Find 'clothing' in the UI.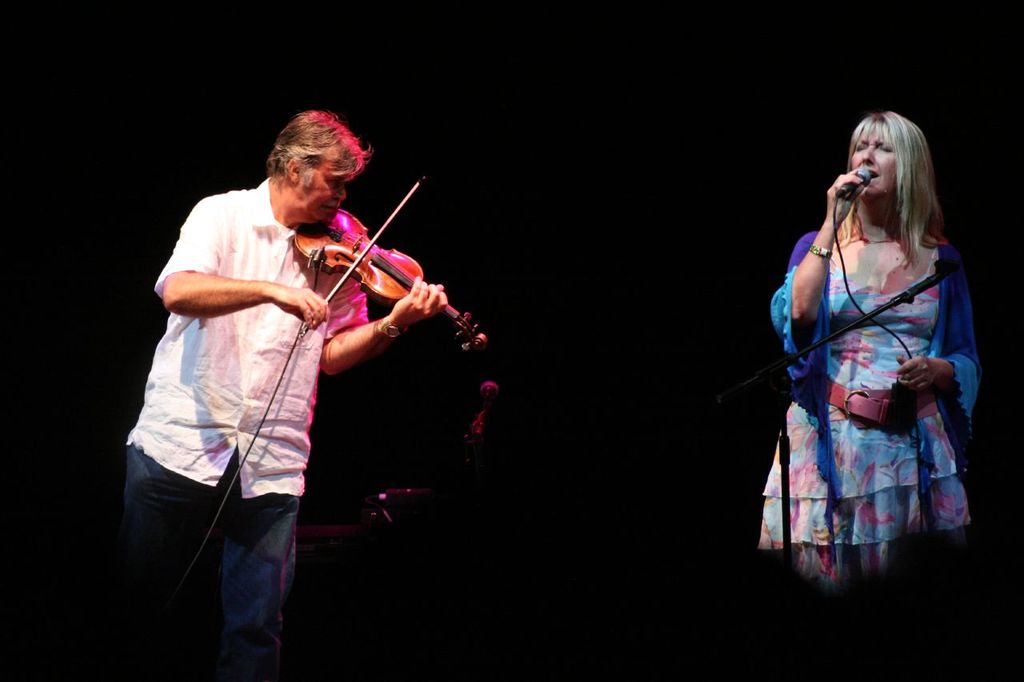
UI element at x1=779 y1=179 x2=980 y2=556.
